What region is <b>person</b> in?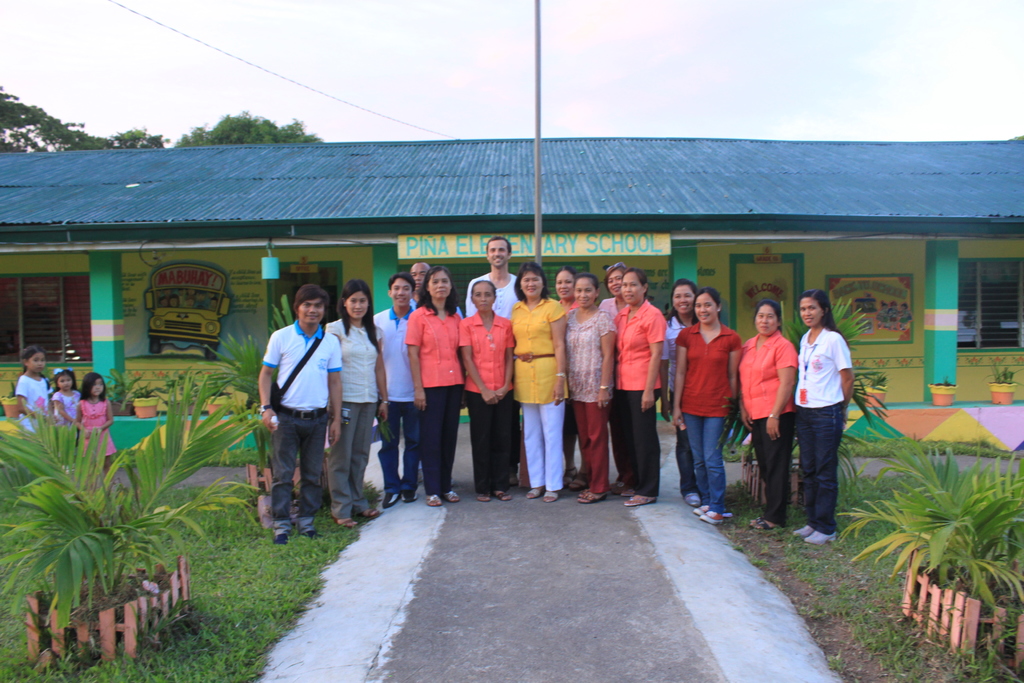
(326, 280, 388, 528).
